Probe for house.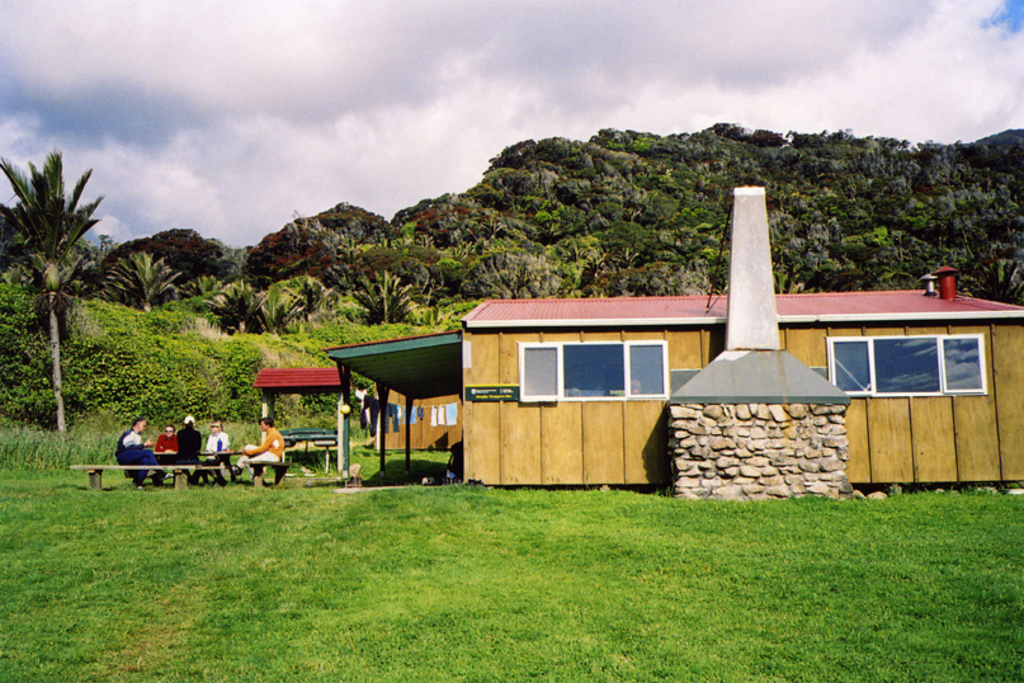
Probe result: 363, 211, 994, 491.
